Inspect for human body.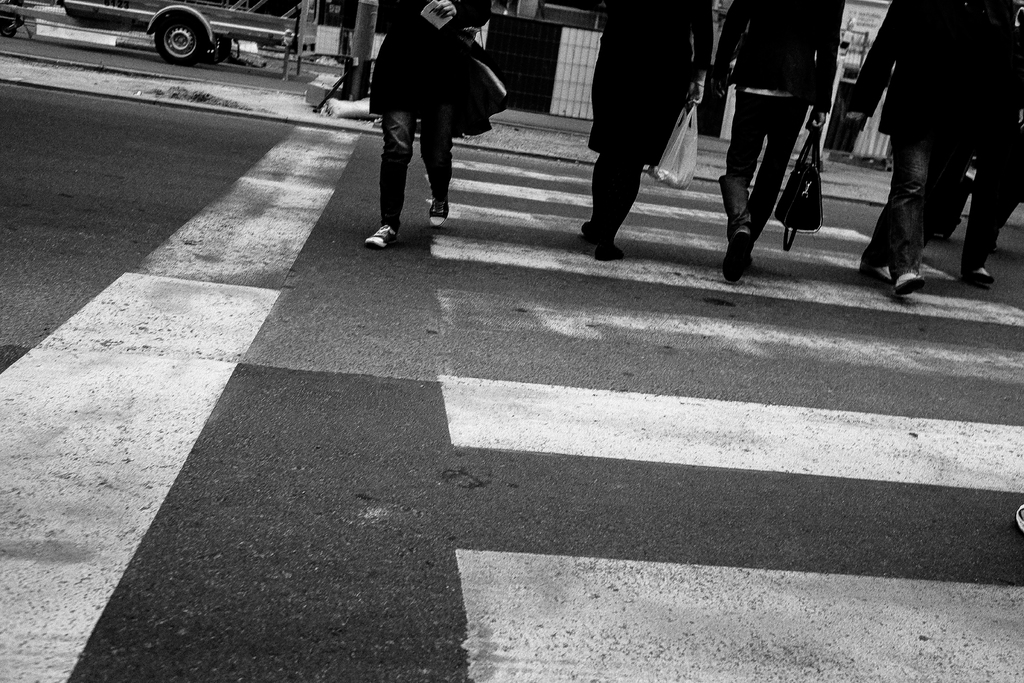
Inspection: x1=708, y1=1, x2=847, y2=283.
